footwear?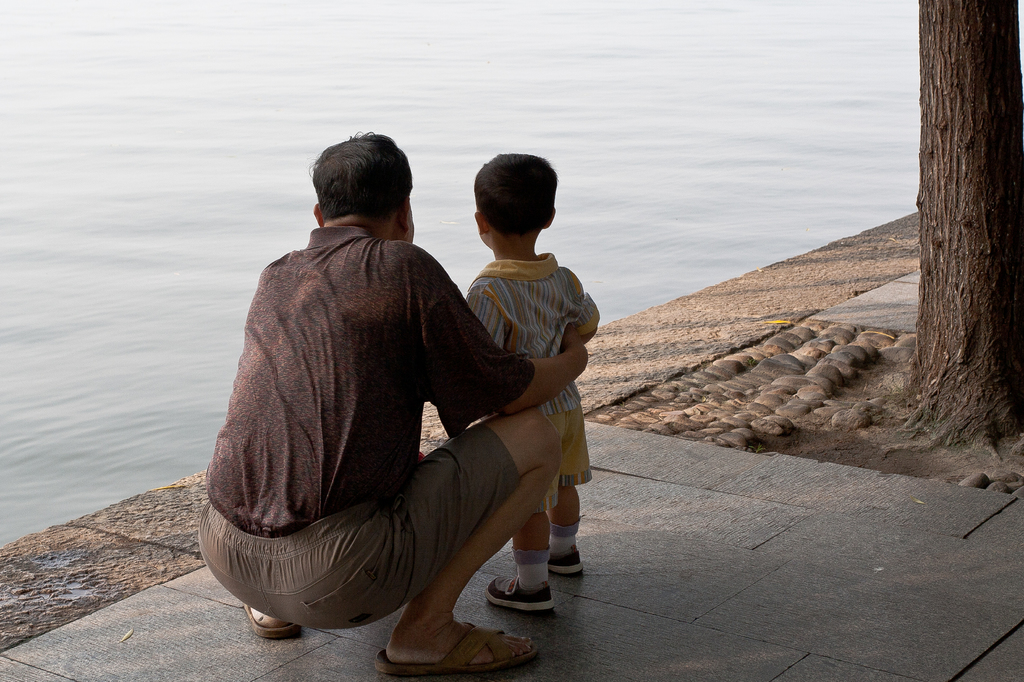
246,606,302,638
